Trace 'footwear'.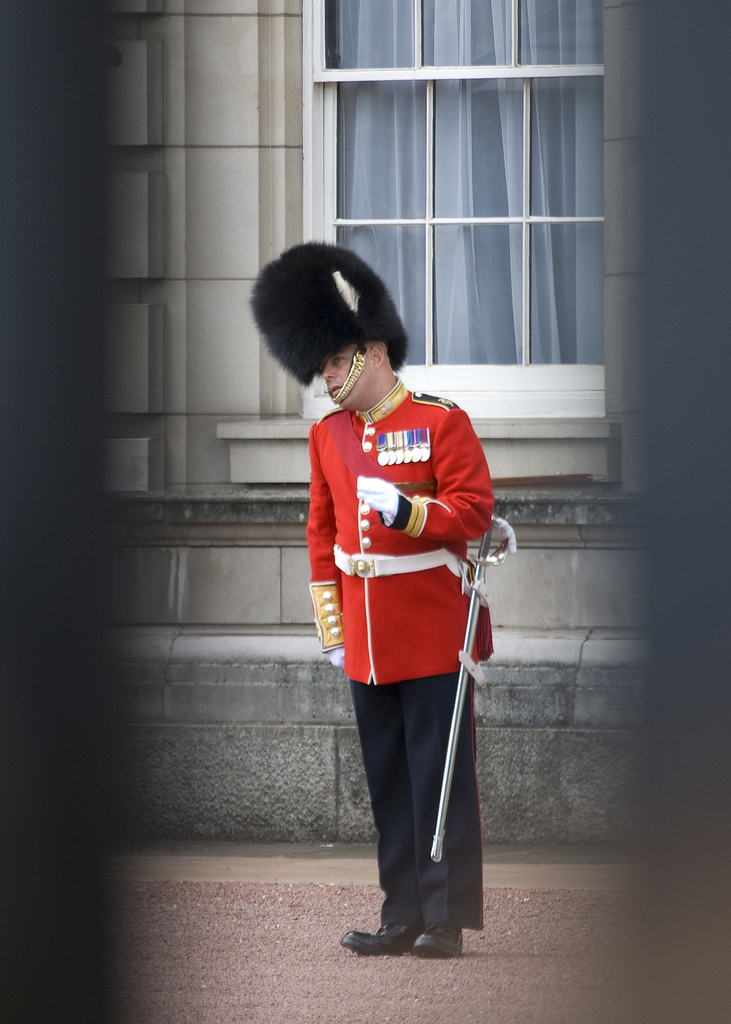
Traced to locate(341, 923, 423, 956).
